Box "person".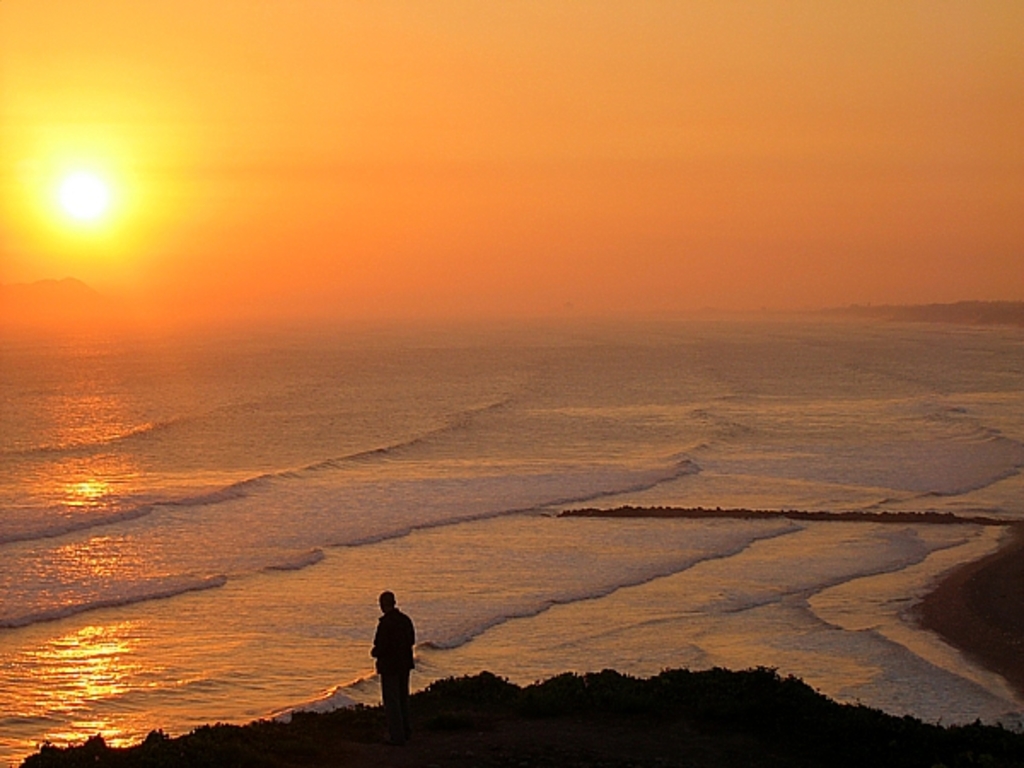
box(364, 597, 418, 717).
